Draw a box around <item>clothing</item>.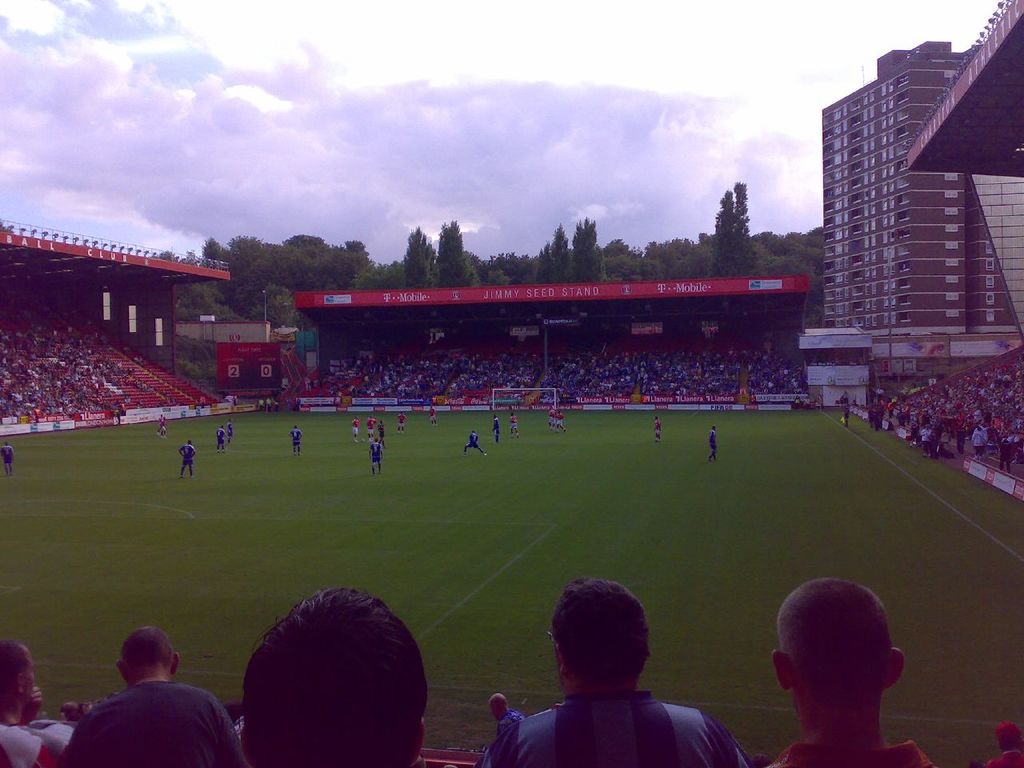
<bbox>490, 418, 499, 444</bbox>.
